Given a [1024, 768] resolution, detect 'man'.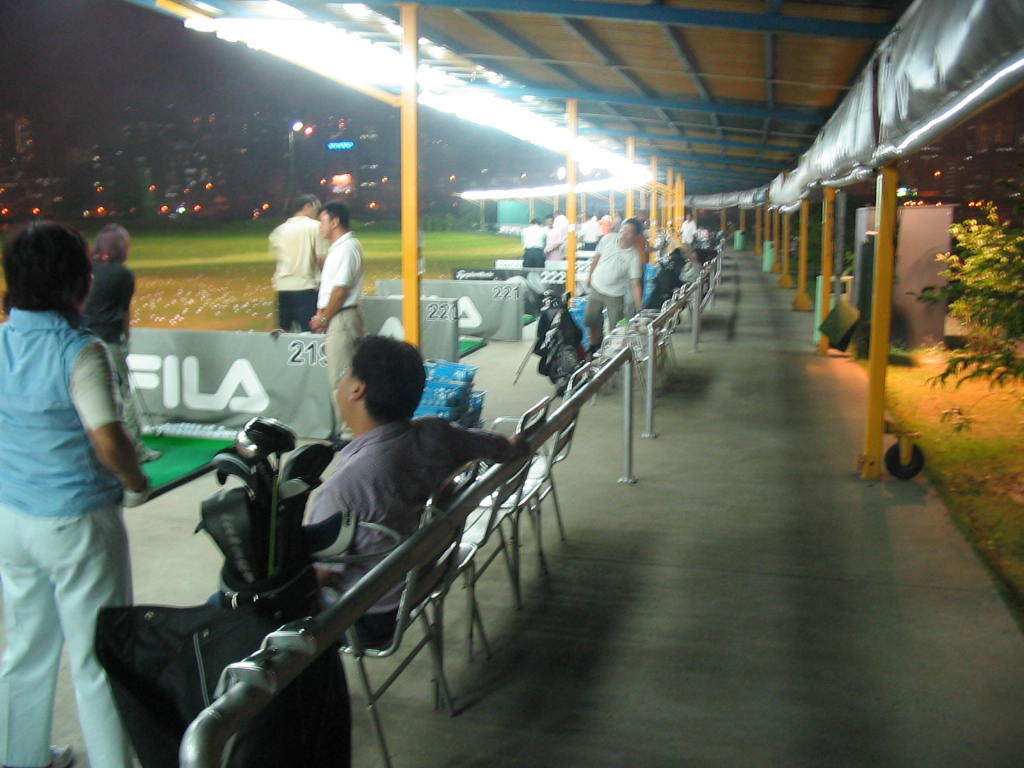
(266, 190, 334, 337).
